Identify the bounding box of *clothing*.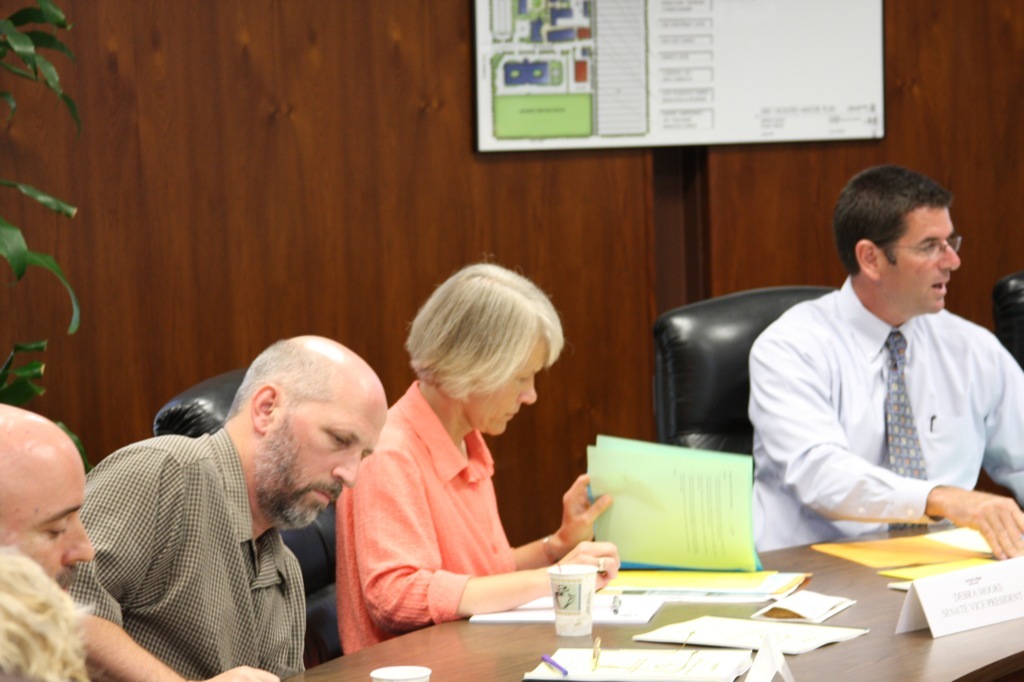
detection(333, 378, 518, 658).
